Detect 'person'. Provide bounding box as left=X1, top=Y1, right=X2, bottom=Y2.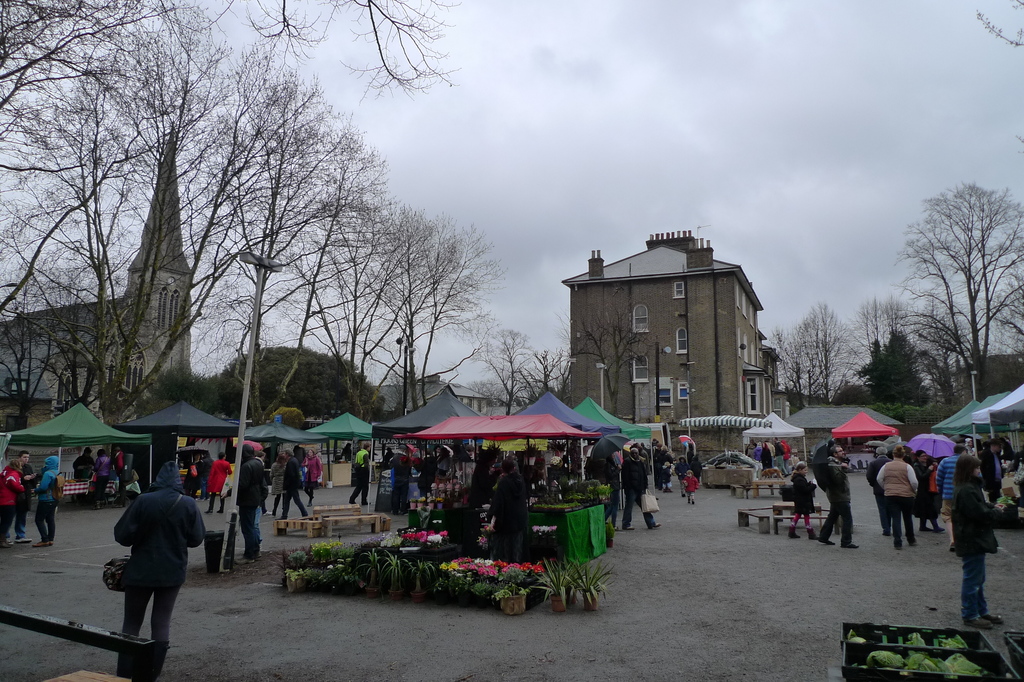
left=480, top=457, right=531, bottom=570.
